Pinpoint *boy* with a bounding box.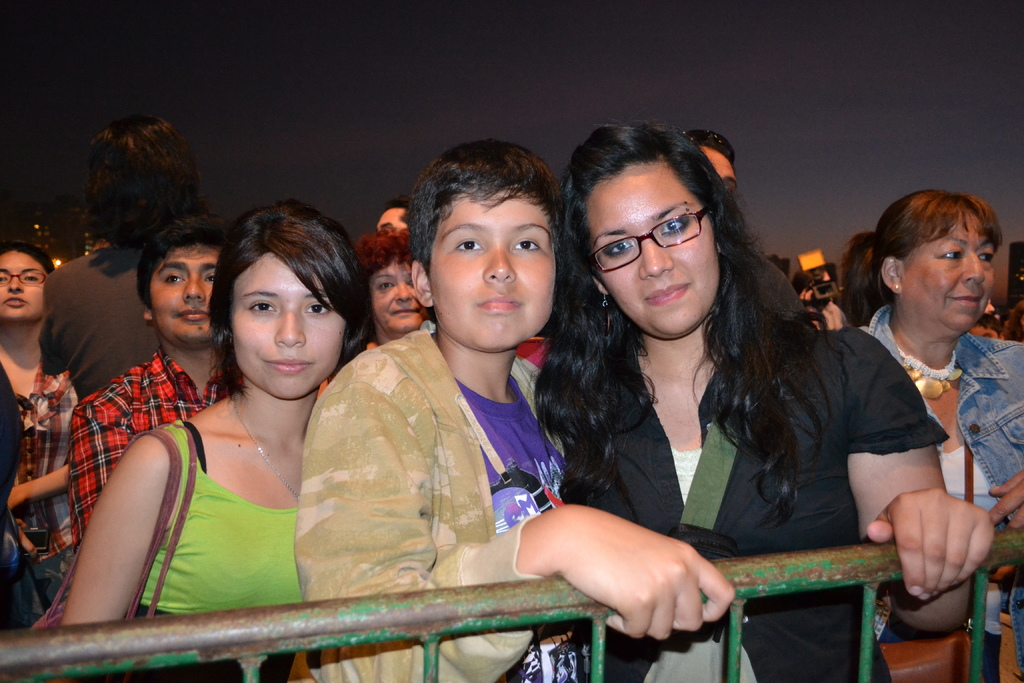
bbox(59, 208, 248, 548).
